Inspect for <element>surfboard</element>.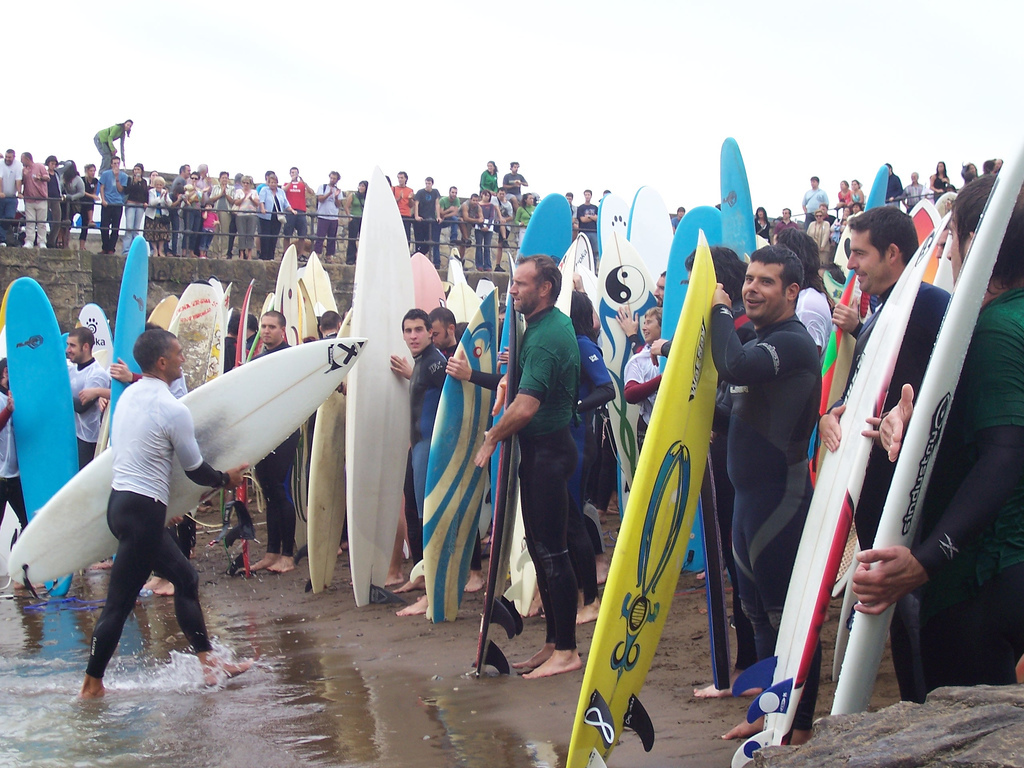
Inspection: [308, 305, 351, 595].
